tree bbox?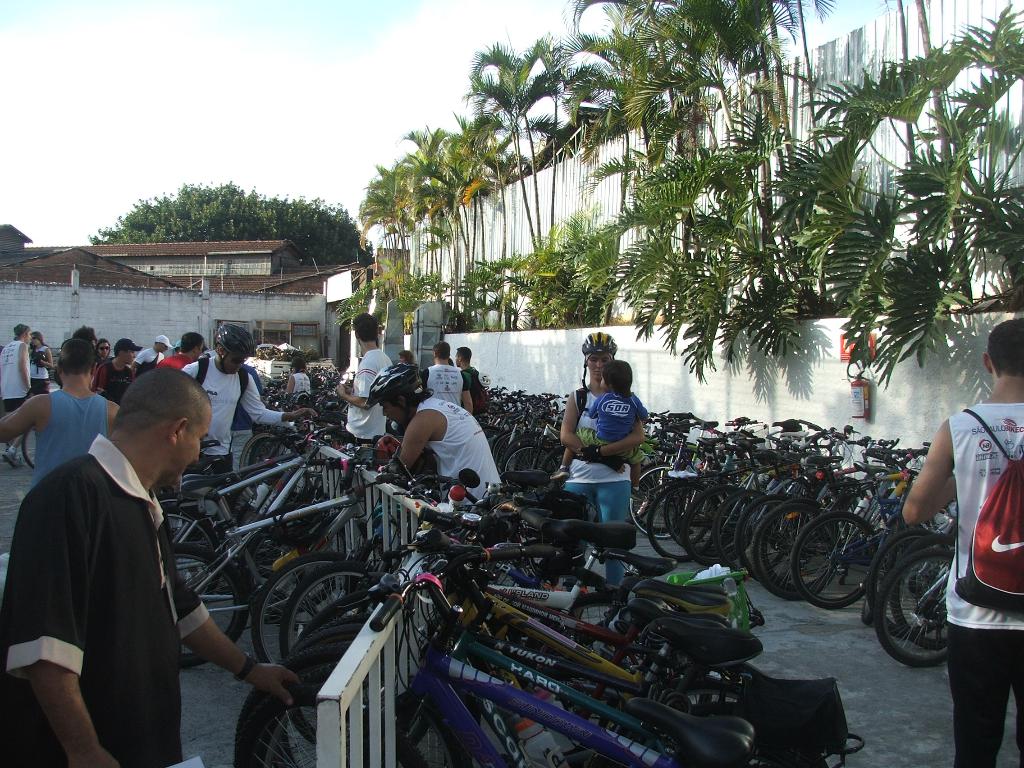
crop(86, 176, 382, 266)
